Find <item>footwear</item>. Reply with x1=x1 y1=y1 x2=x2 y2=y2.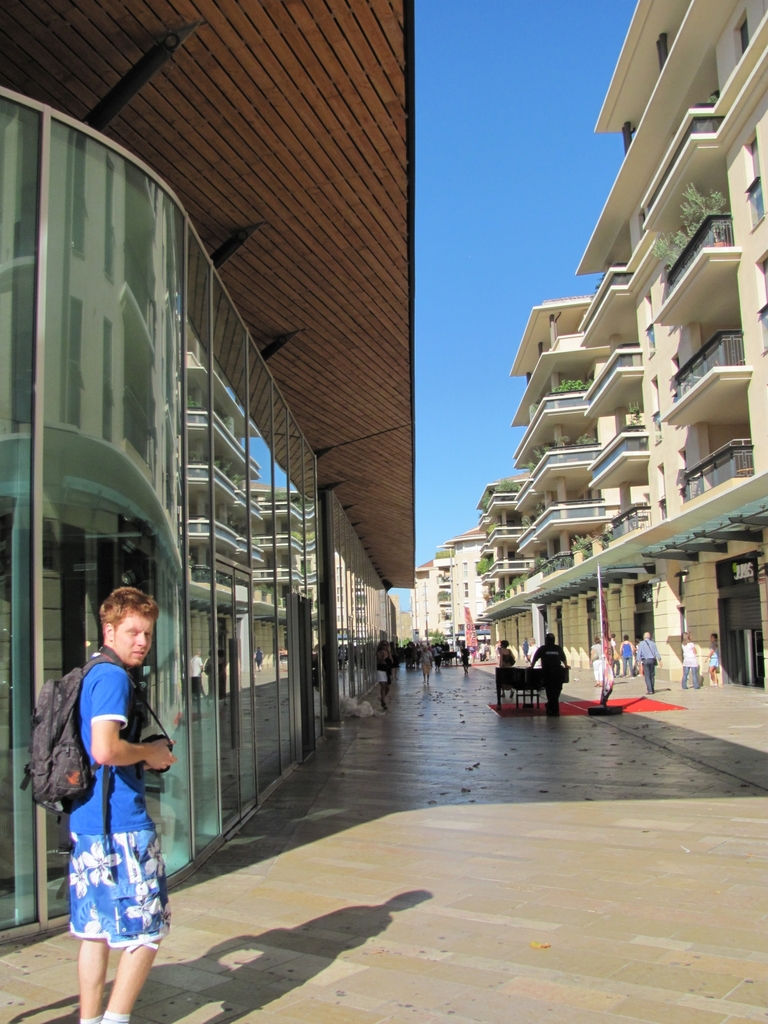
x1=645 y1=692 x2=652 y2=696.
